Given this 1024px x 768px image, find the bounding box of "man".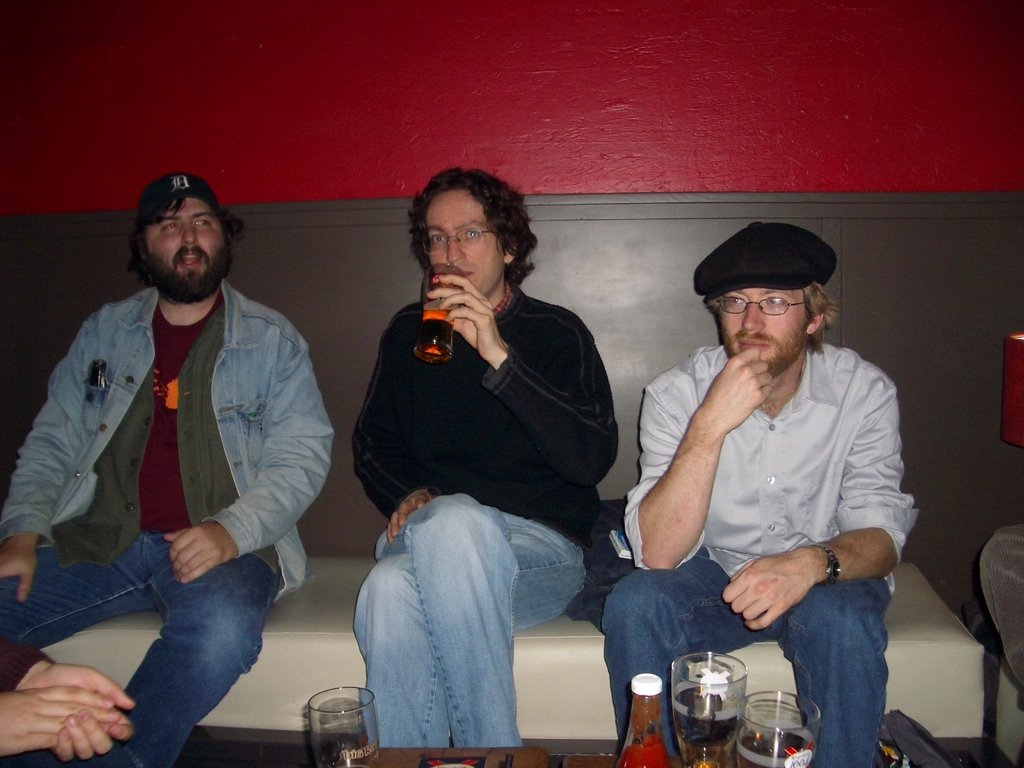
<region>0, 171, 334, 767</region>.
